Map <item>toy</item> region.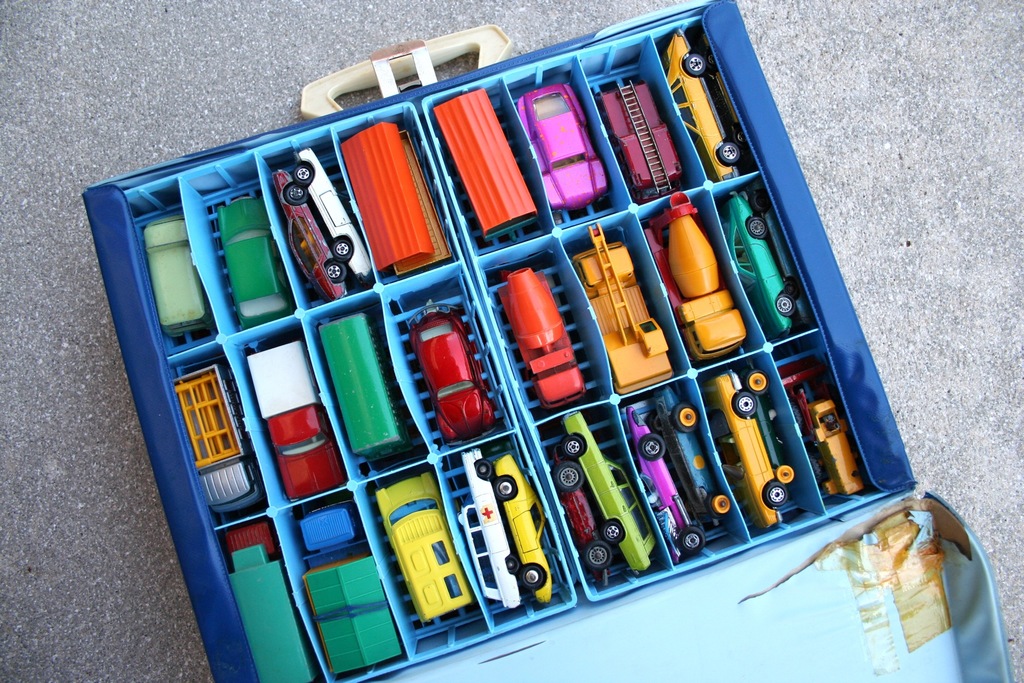
Mapped to pyautogui.locateOnScreen(295, 148, 378, 281).
